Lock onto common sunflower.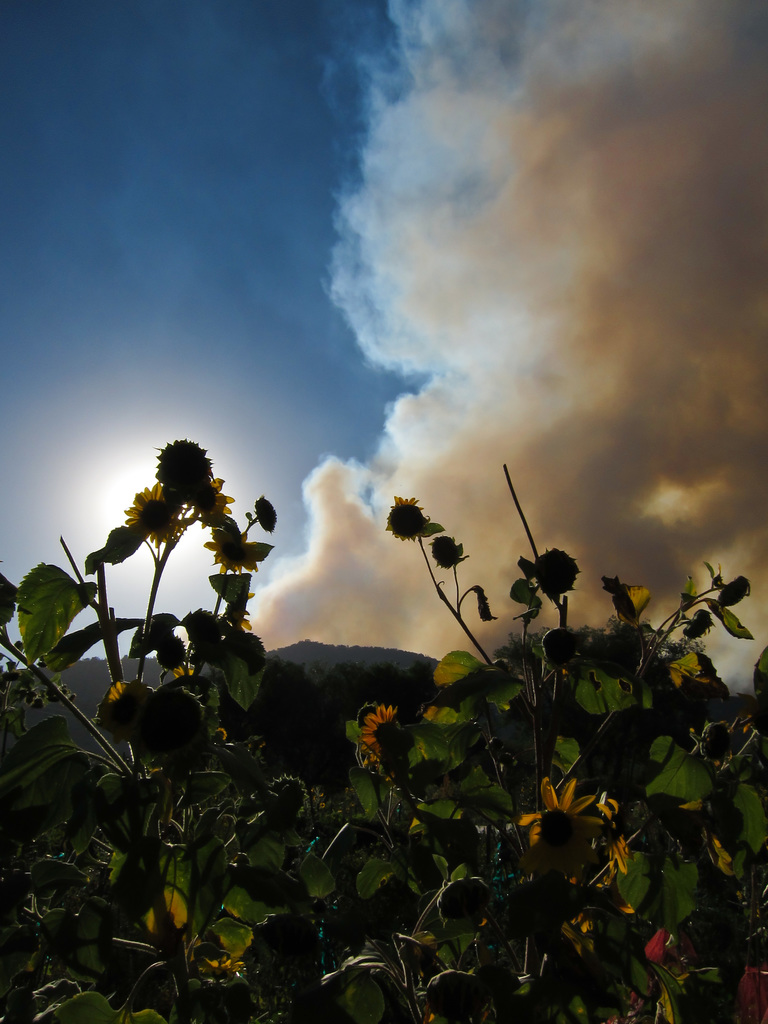
Locked: [352,703,403,762].
